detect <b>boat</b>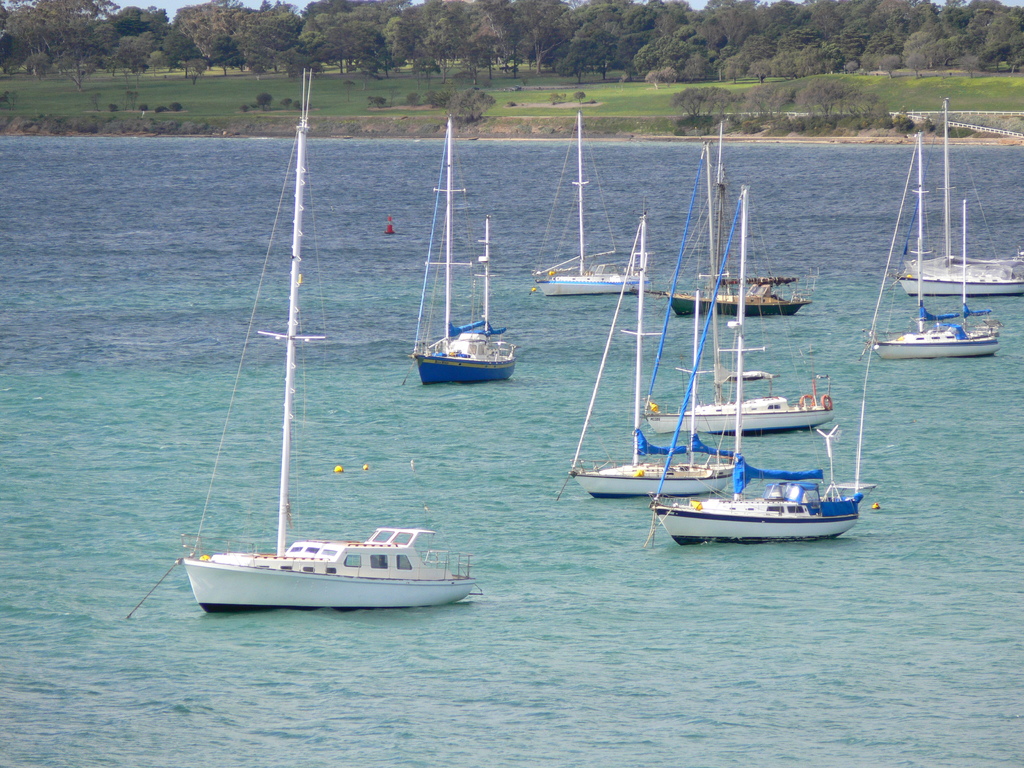
[x1=678, y1=204, x2=861, y2=542]
